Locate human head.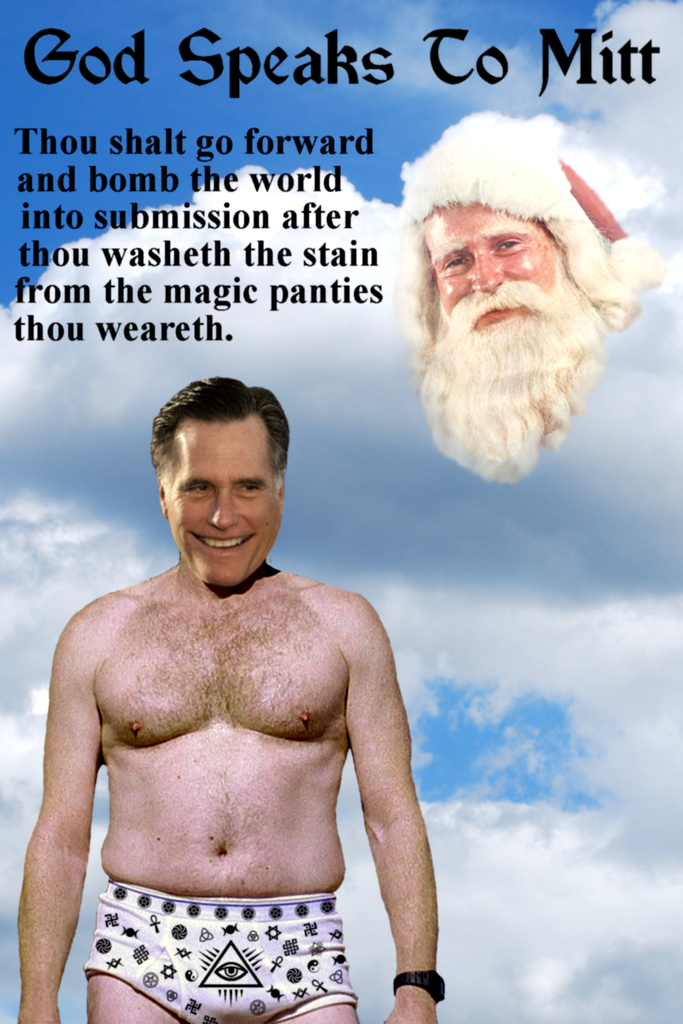
Bounding box: [145,380,292,592].
